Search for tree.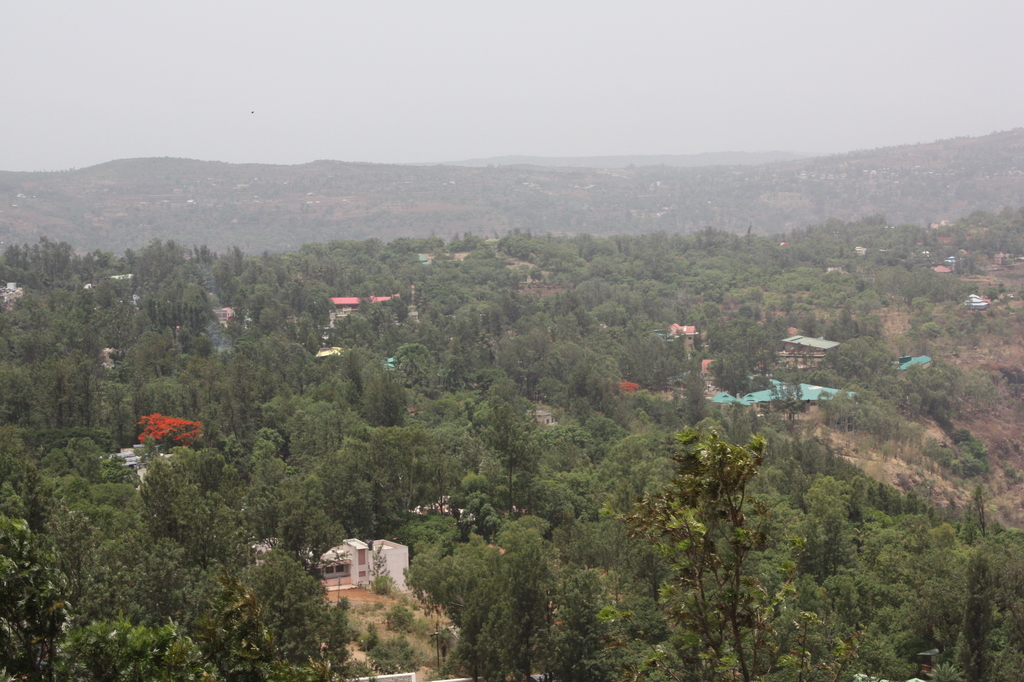
Found at locate(590, 421, 795, 681).
